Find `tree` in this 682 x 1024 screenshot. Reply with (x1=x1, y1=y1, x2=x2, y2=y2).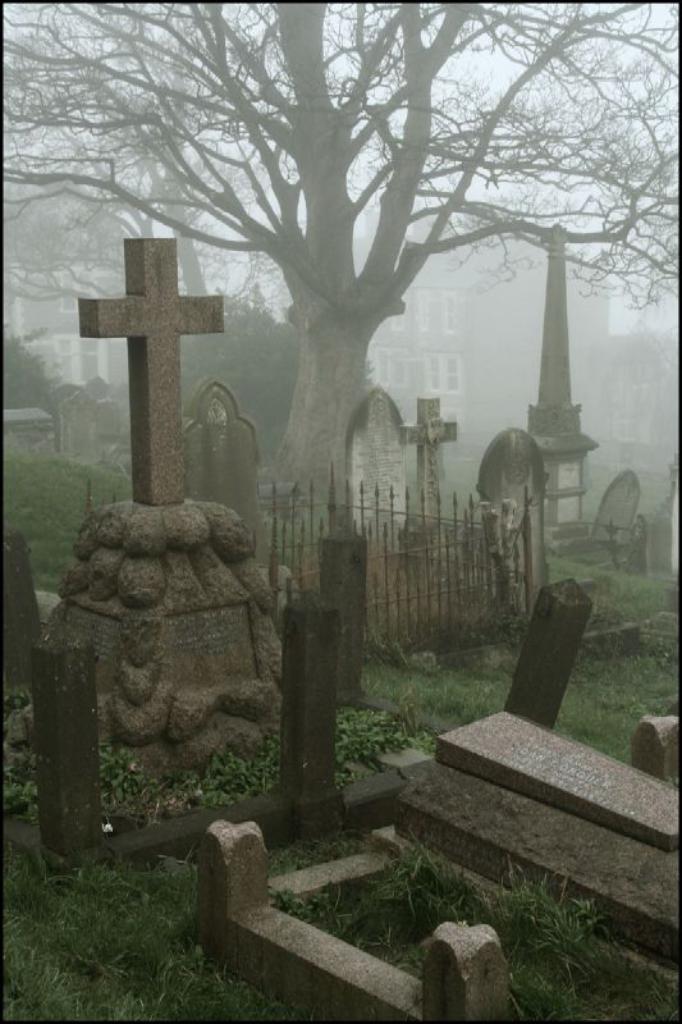
(x1=0, y1=4, x2=681, y2=504).
